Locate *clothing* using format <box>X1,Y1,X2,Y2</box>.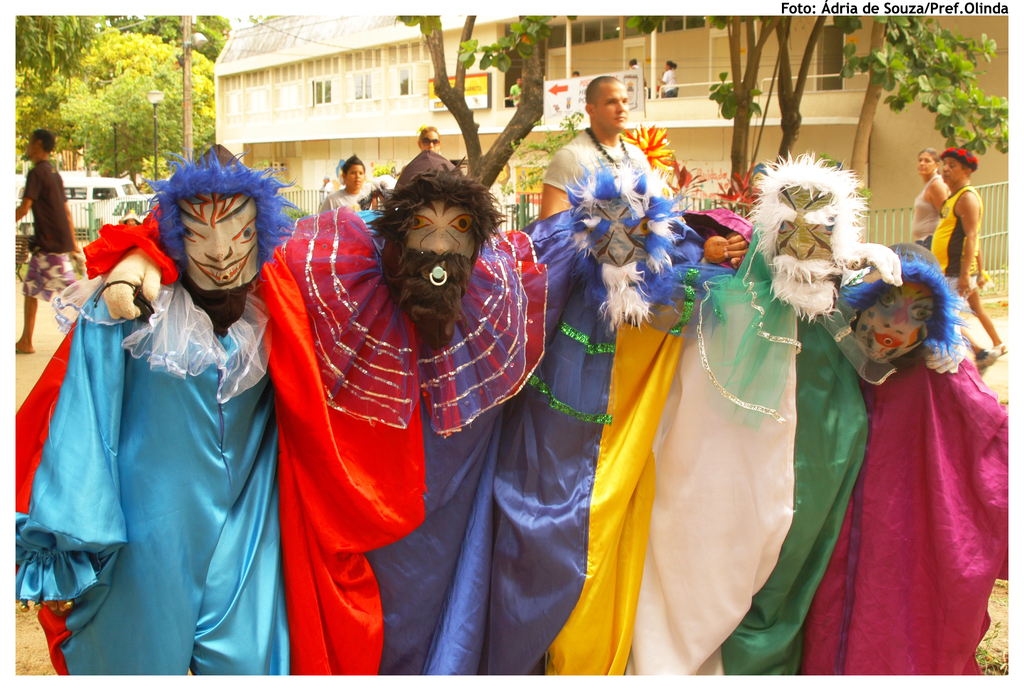
<box>662,69,679,99</box>.
